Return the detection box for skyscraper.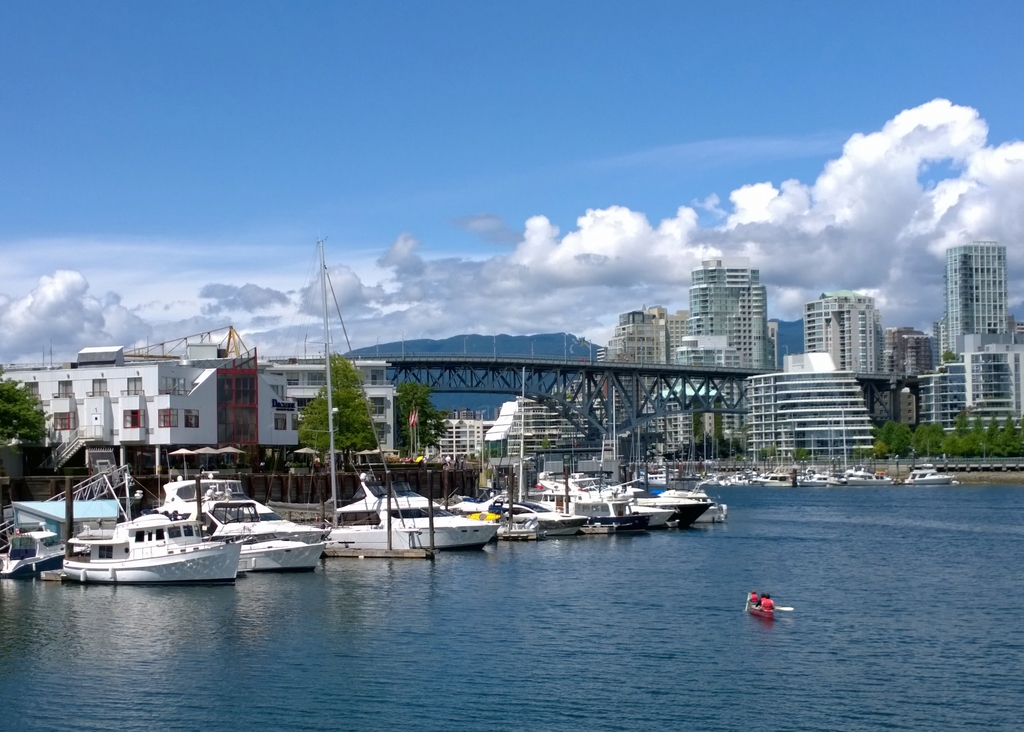
931/247/1021/352.
